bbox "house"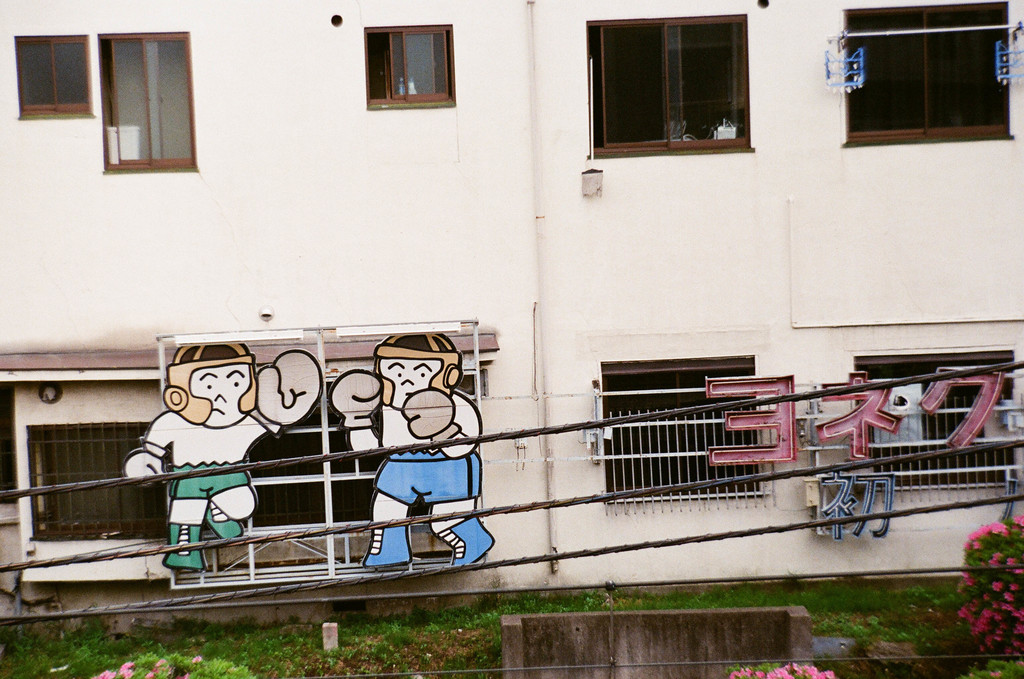
rect(39, 36, 1017, 593)
